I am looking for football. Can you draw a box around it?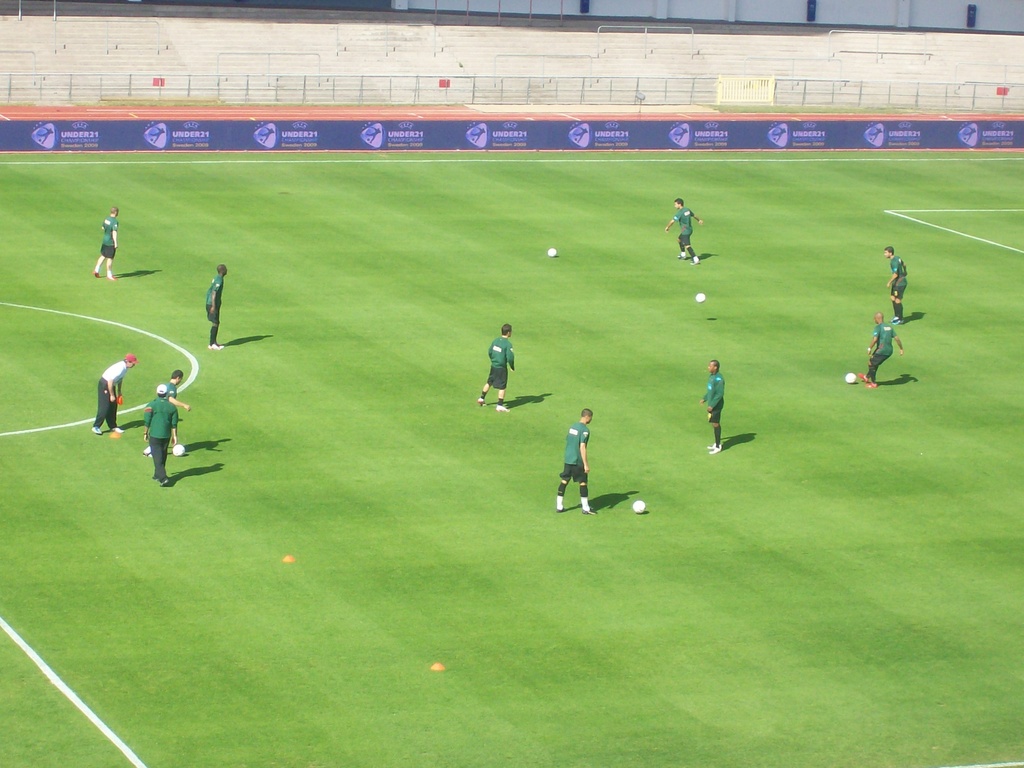
Sure, the bounding box is (546,244,557,257).
